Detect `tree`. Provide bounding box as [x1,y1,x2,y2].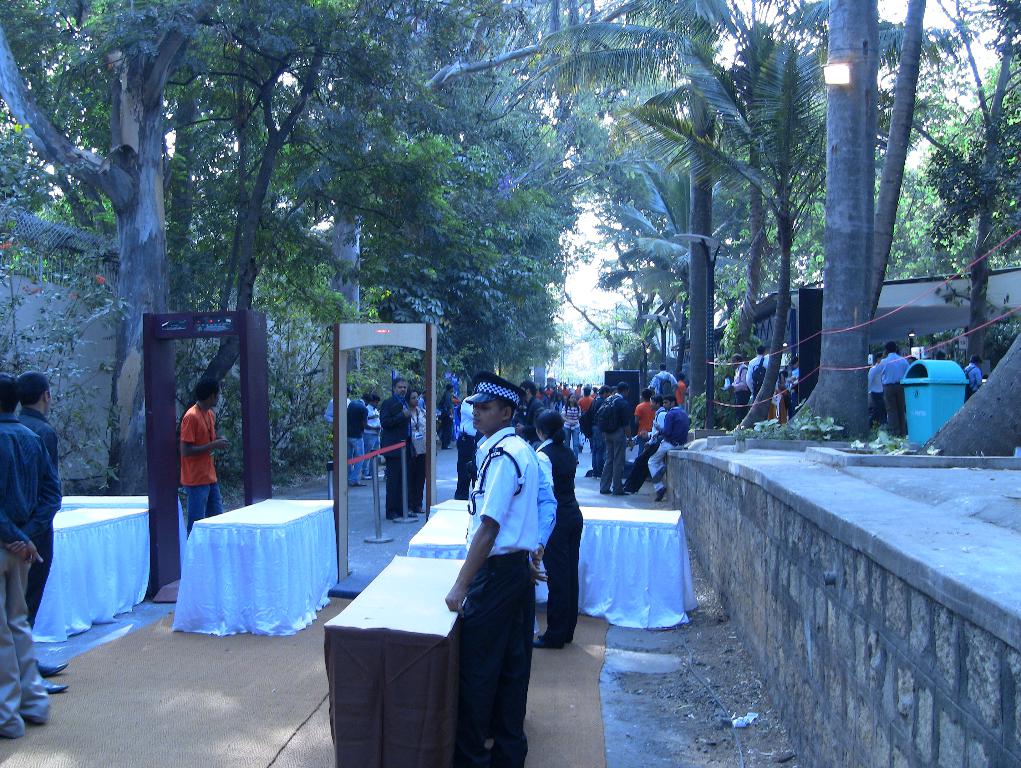
[564,279,666,384].
